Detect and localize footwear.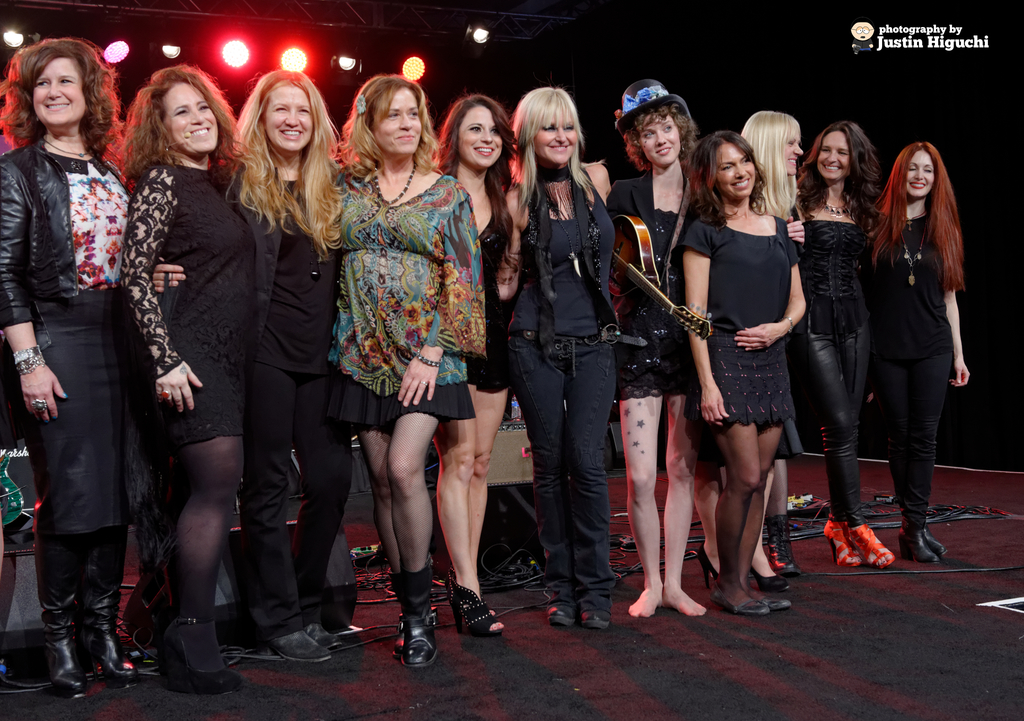
Localized at 922,524,947,552.
